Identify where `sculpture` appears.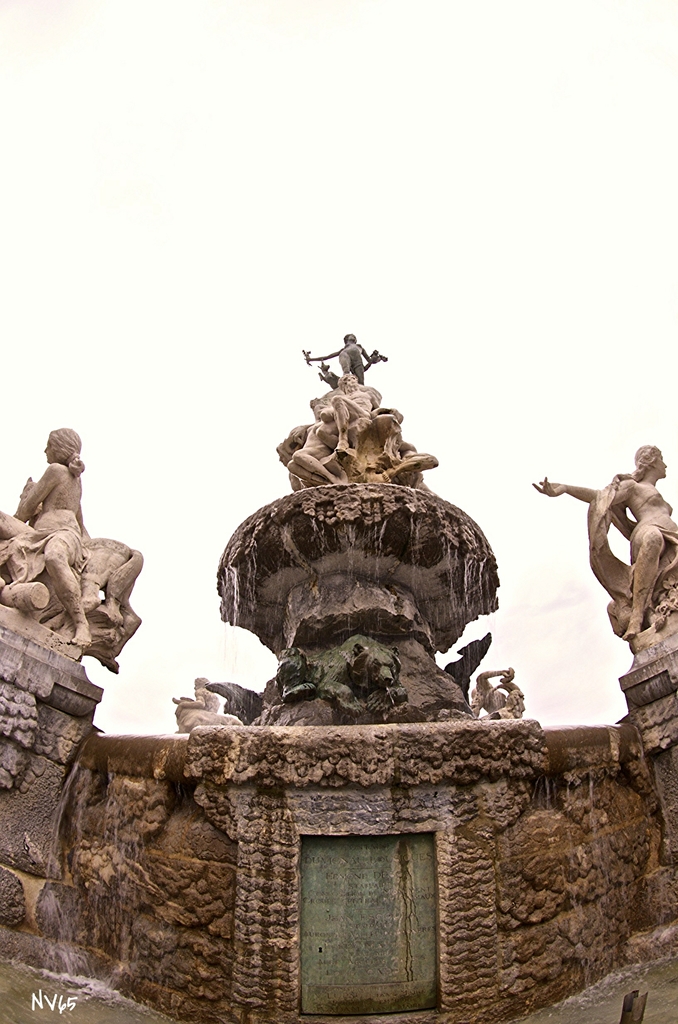
Appears at pyautogui.locateOnScreen(451, 654, 525, 714).
